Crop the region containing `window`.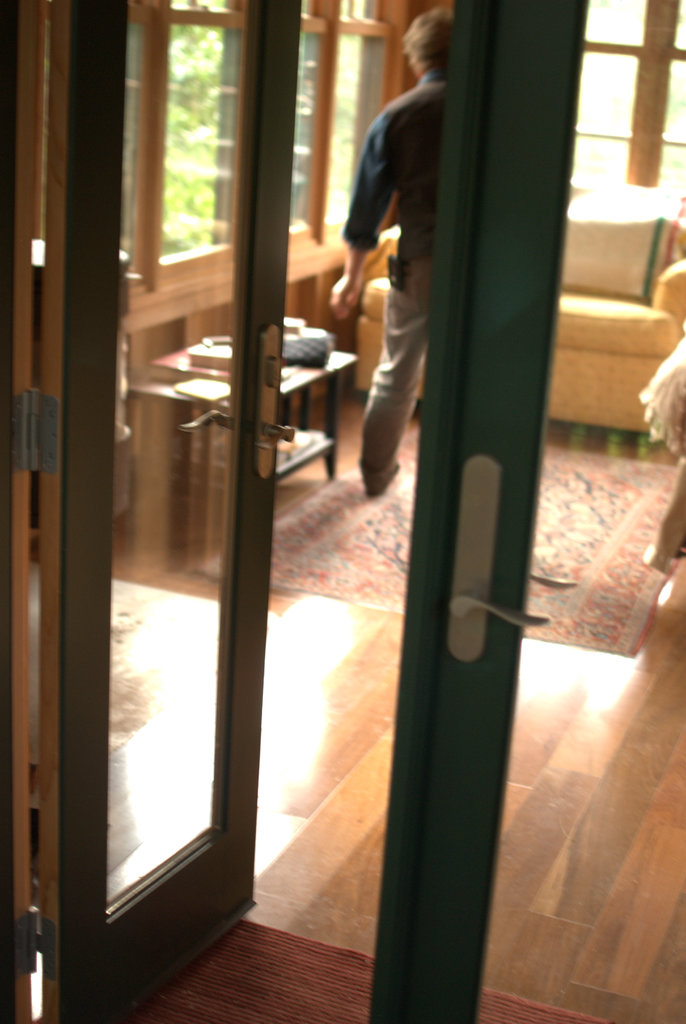
Crop region: crop(129, 0, 262, 285).
